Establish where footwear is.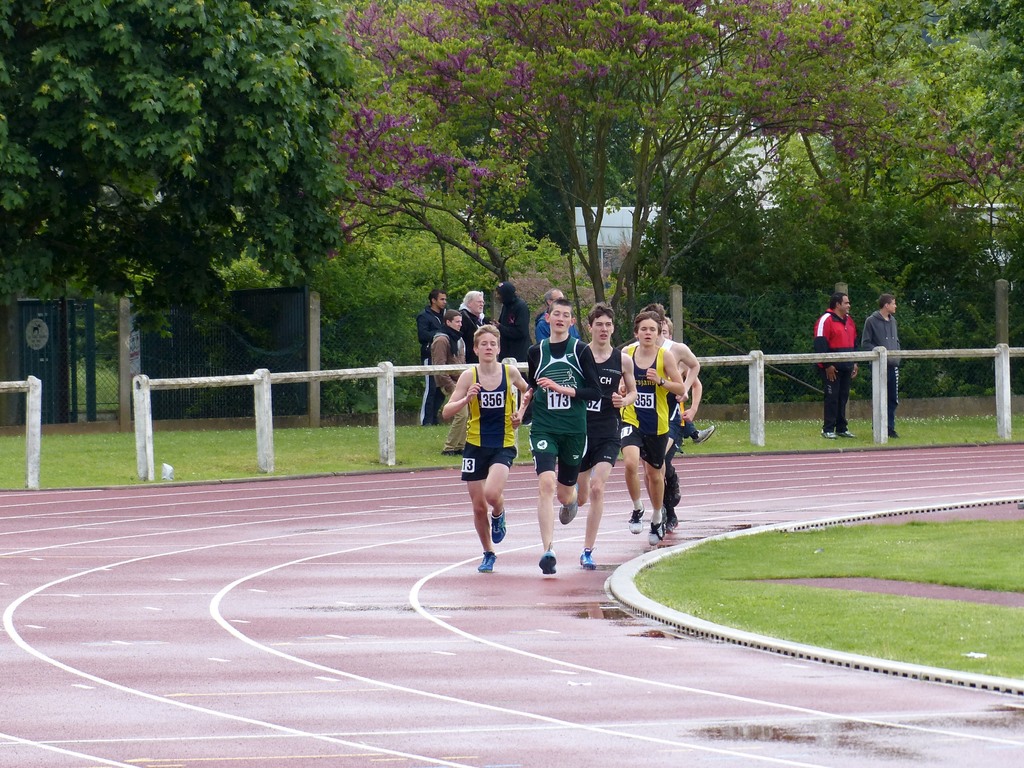
Established at <bbox>493, 505, 504, 542</bbox>.
